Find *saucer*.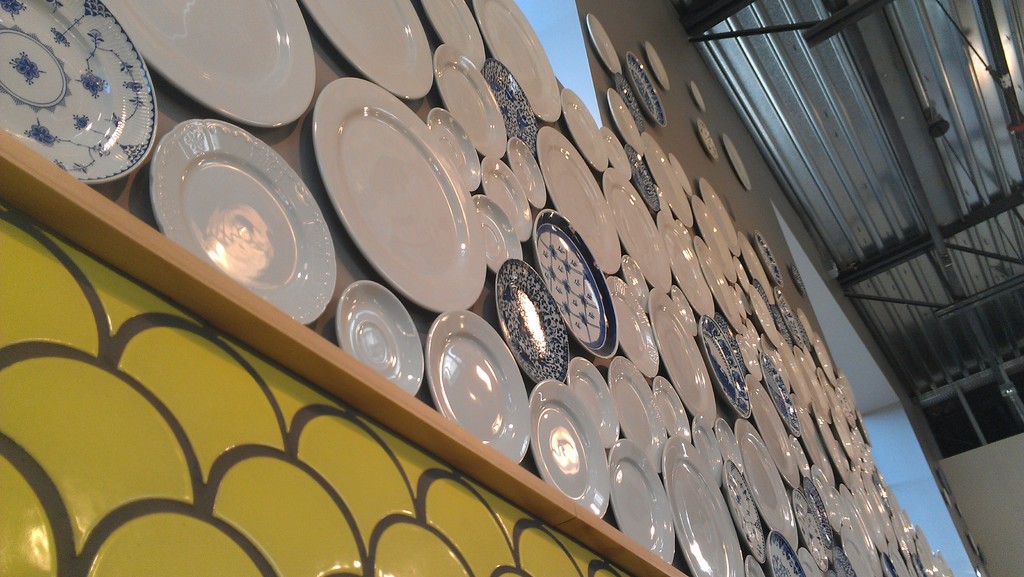
left=481, top=158, right=535, bottom=241.
